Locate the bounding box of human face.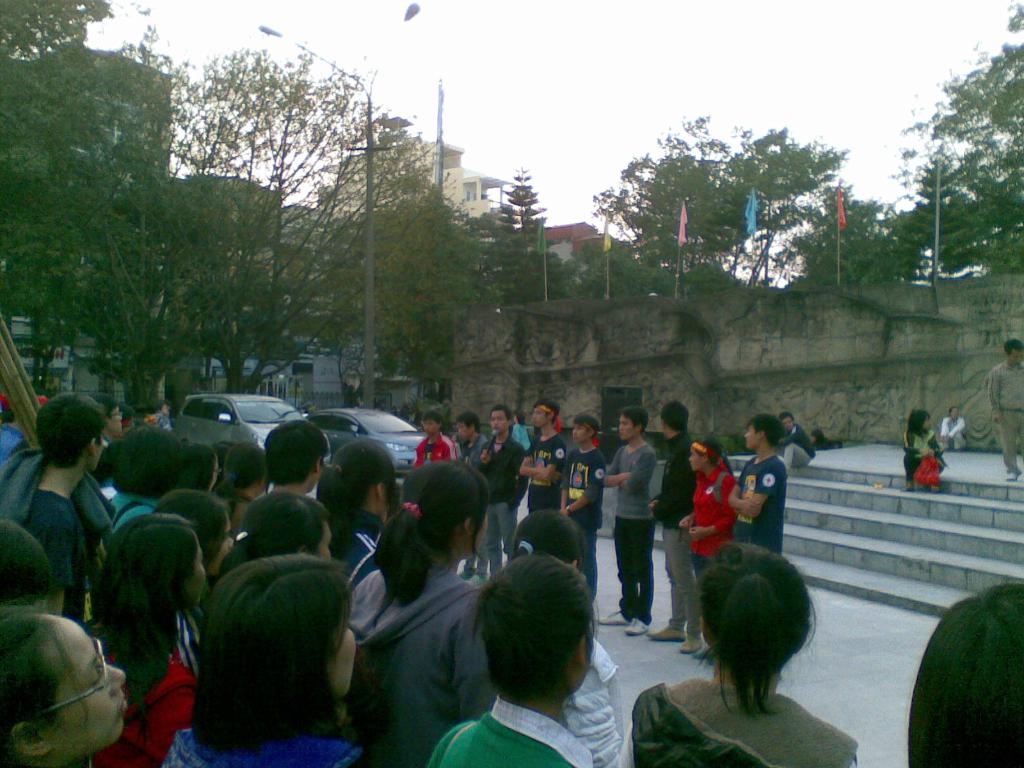
Bounding box: 687/447/701/470.
